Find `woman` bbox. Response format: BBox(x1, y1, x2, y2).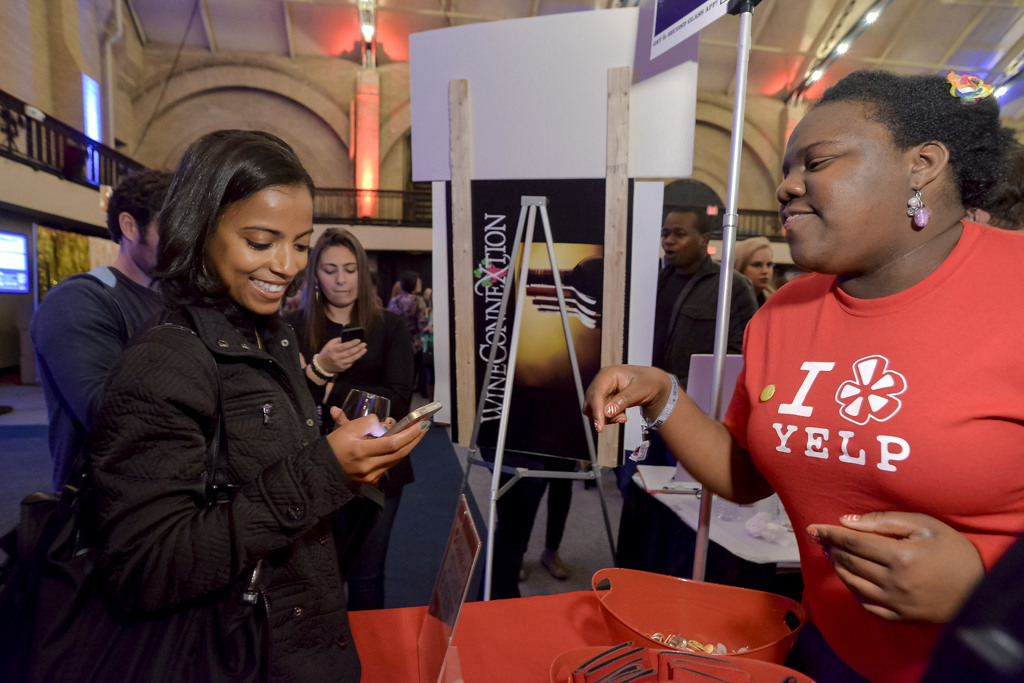
BBox(281, 227, 413, 604).
